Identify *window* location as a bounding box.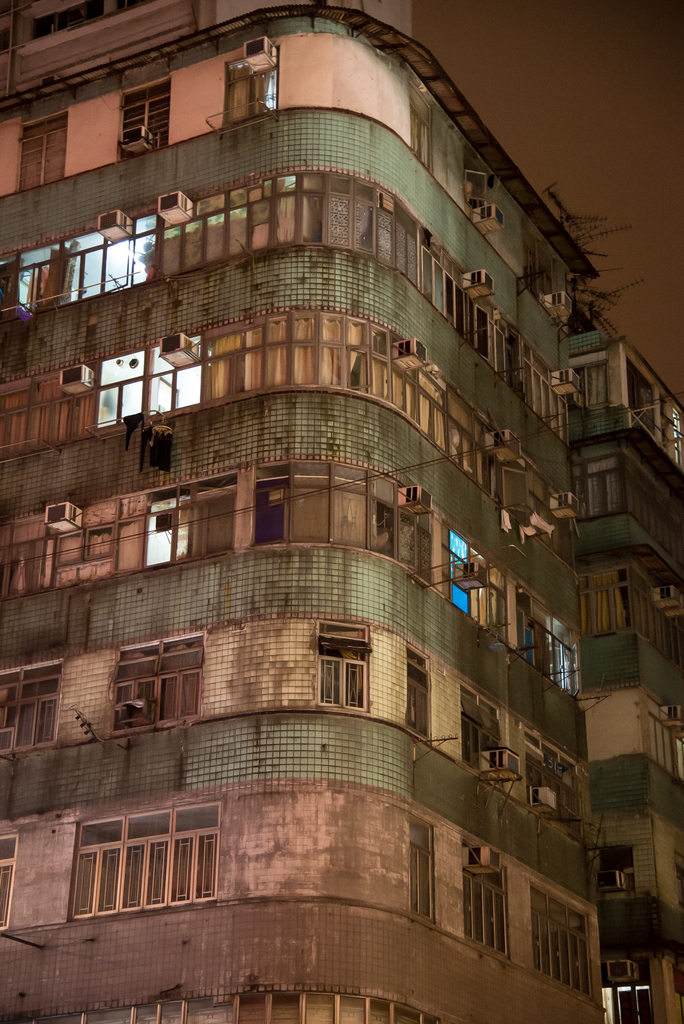
(403, 646, 428, 742).
